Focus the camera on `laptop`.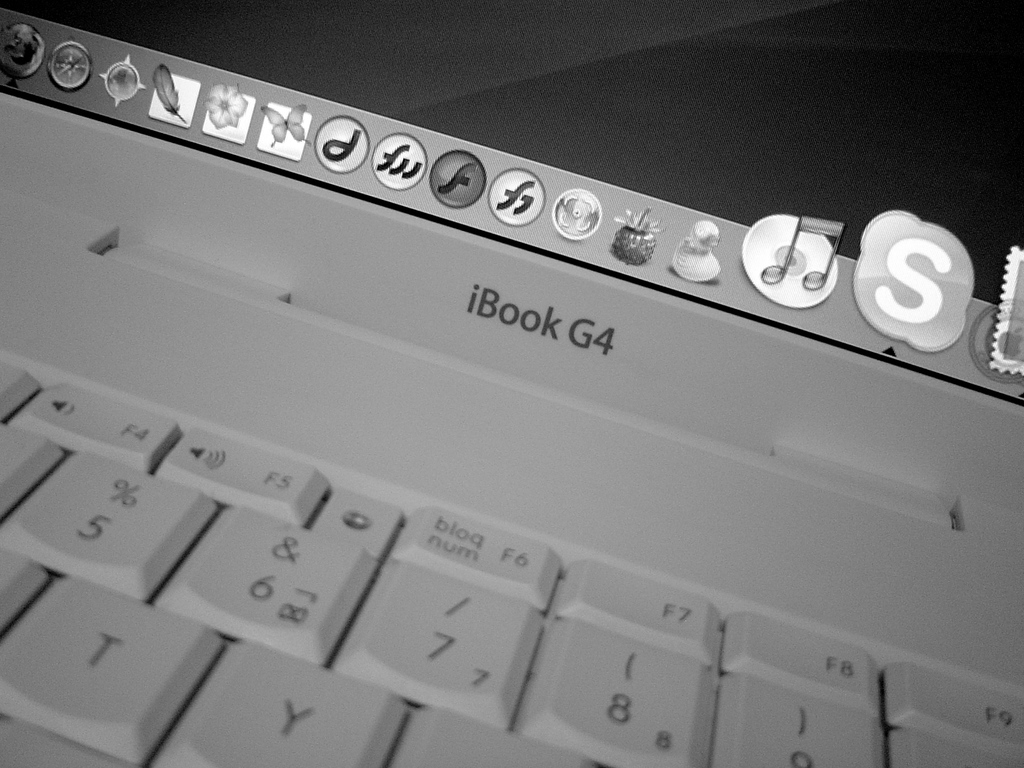
Focus region: [0, 3, 970, 767].
